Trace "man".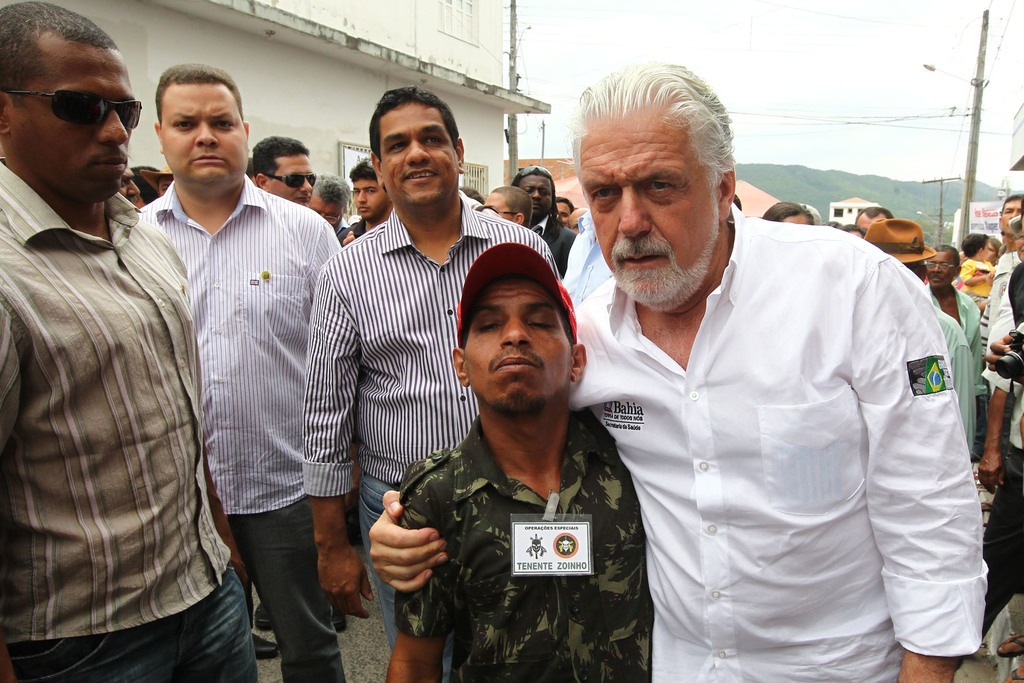
Traced to {"left": 379, "top": 243, "right": 656, "bottom": 682}.
